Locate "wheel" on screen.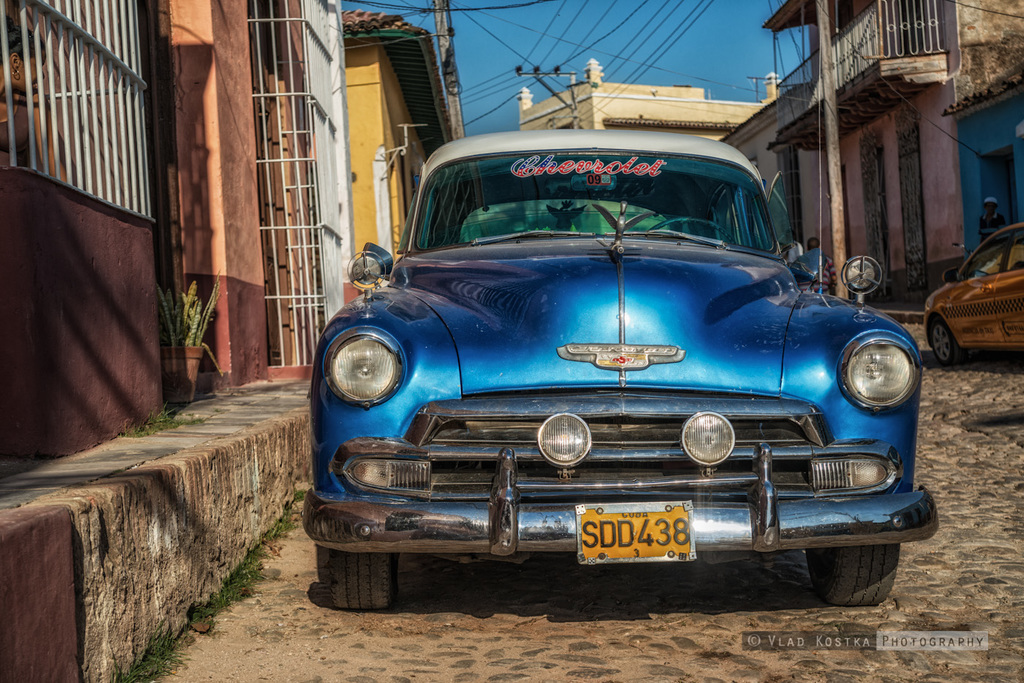
On screen at <bbox>309, 549, 396, 620</bbox>.
